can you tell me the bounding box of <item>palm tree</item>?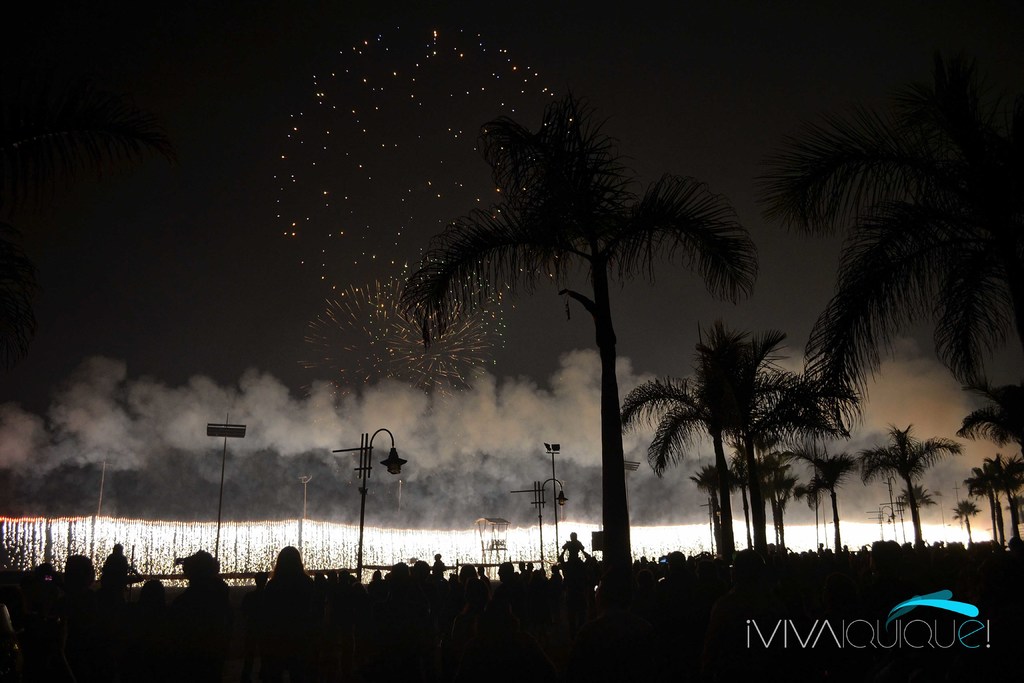
{"x1": 912, "y1": 495, "x2": 933, "y2": 527}.
